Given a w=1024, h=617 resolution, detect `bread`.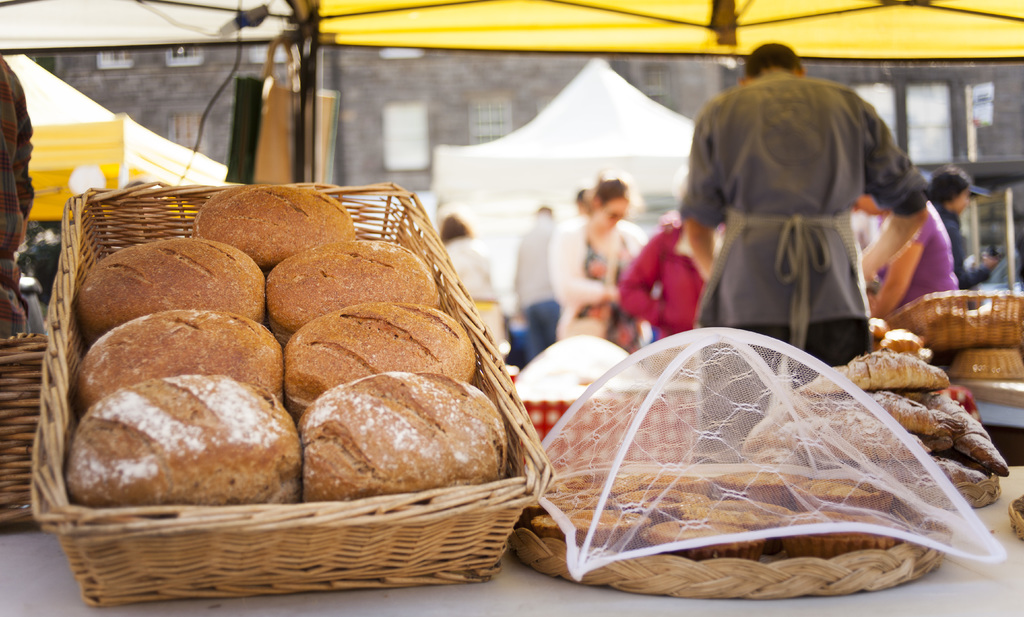
x1=60, y1=370, x2=306, y2=506.
